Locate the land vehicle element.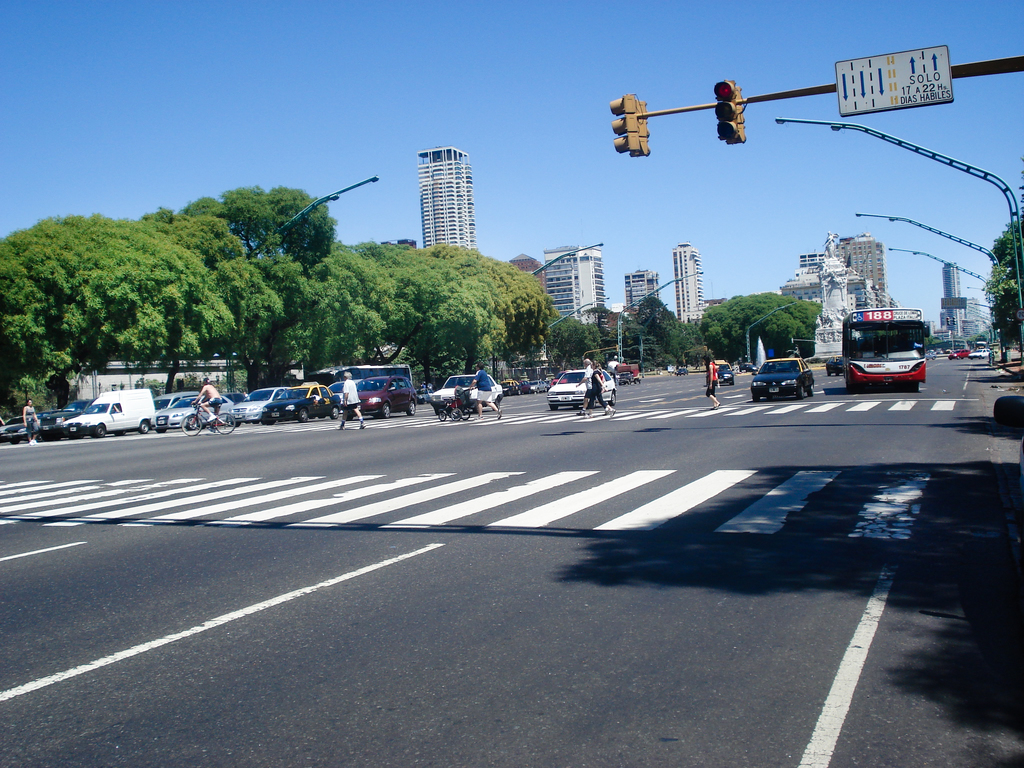
Element bbox: <box>947,348,971,362</box>.
